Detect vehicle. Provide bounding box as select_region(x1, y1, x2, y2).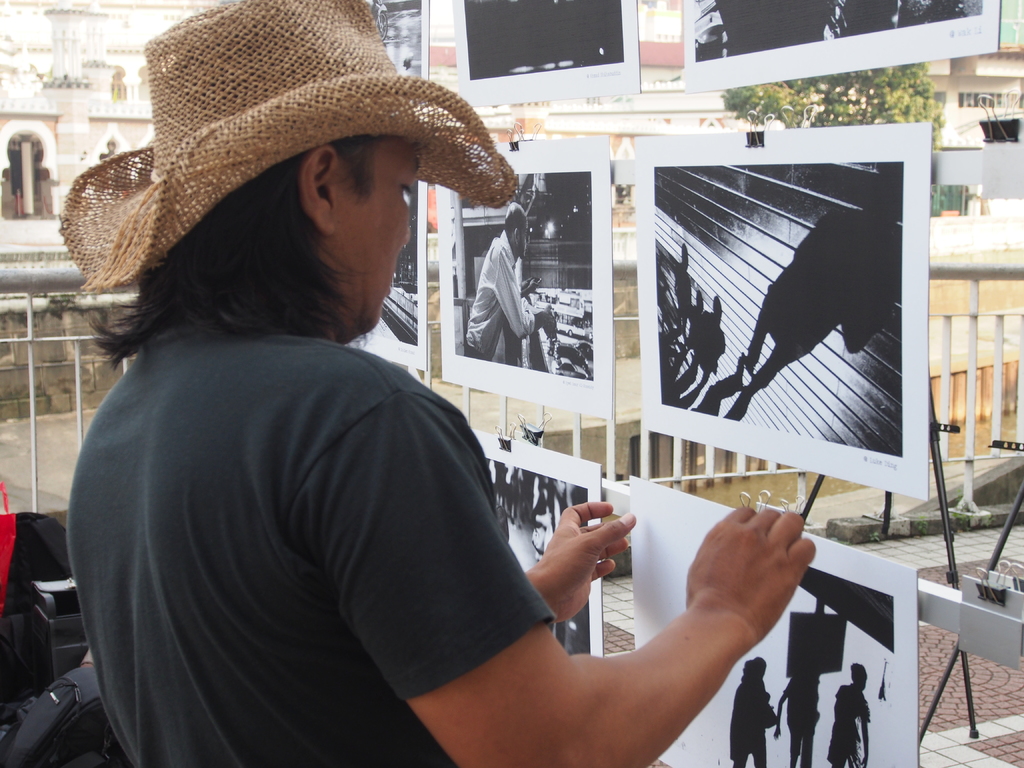
select_region(554, 312, 586, 335).
